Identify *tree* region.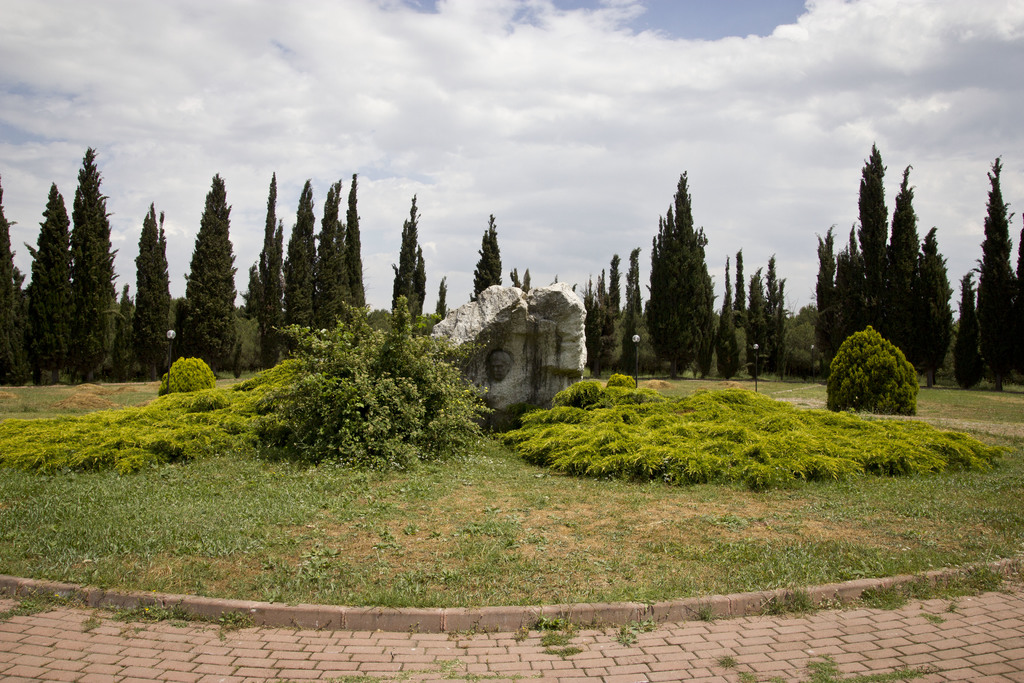
Region: <region>886, 164, 921, 355</region>.
